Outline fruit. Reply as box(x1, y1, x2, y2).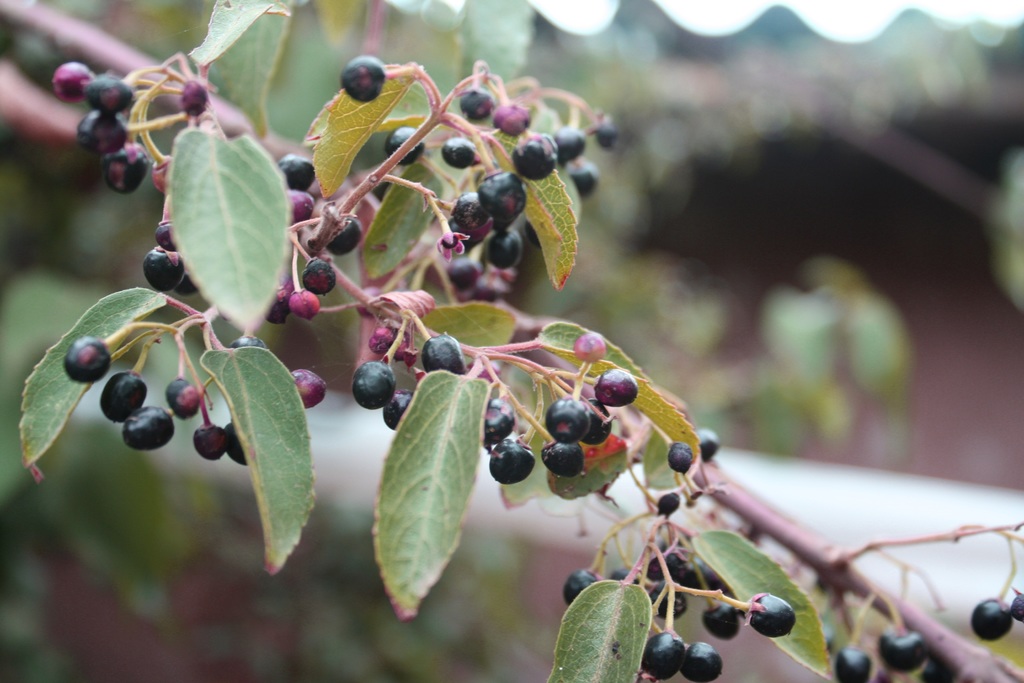
box(100, 372, 147, 422).
